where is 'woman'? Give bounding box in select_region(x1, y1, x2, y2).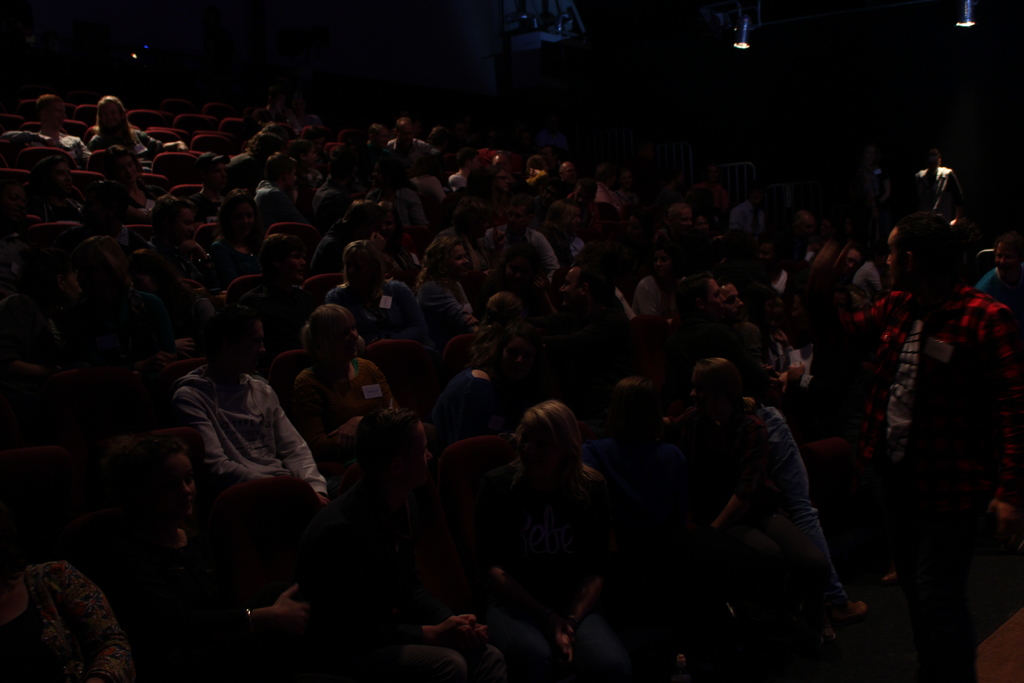
select_region(667, 269, 744, 365).
